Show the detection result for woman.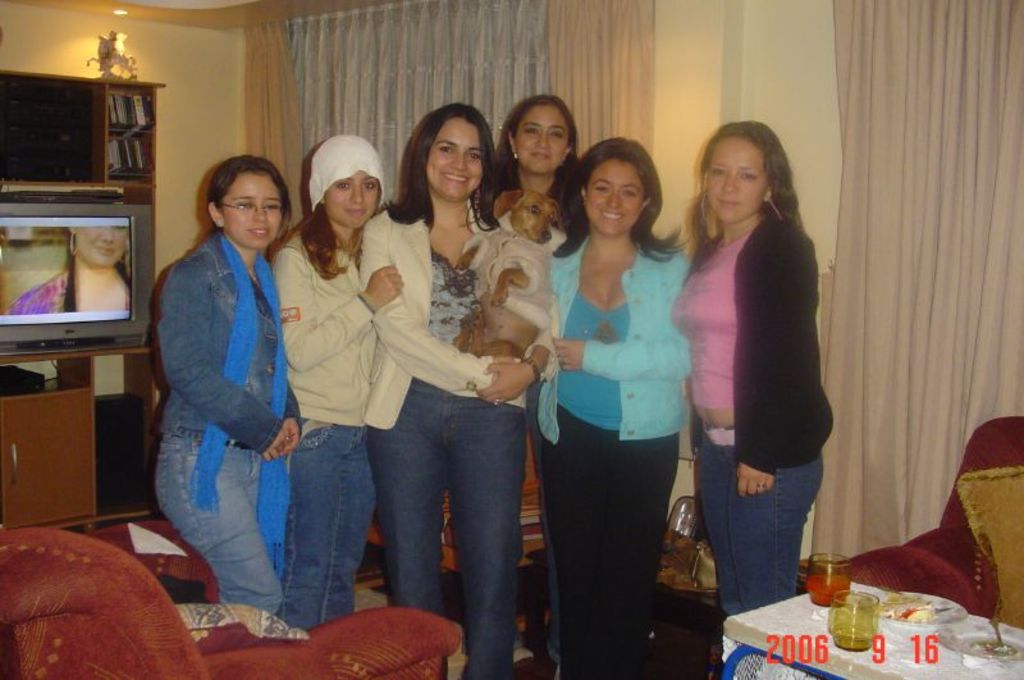
{"left": 471, "top": 92, "right": 593, "bottom": 679}.
